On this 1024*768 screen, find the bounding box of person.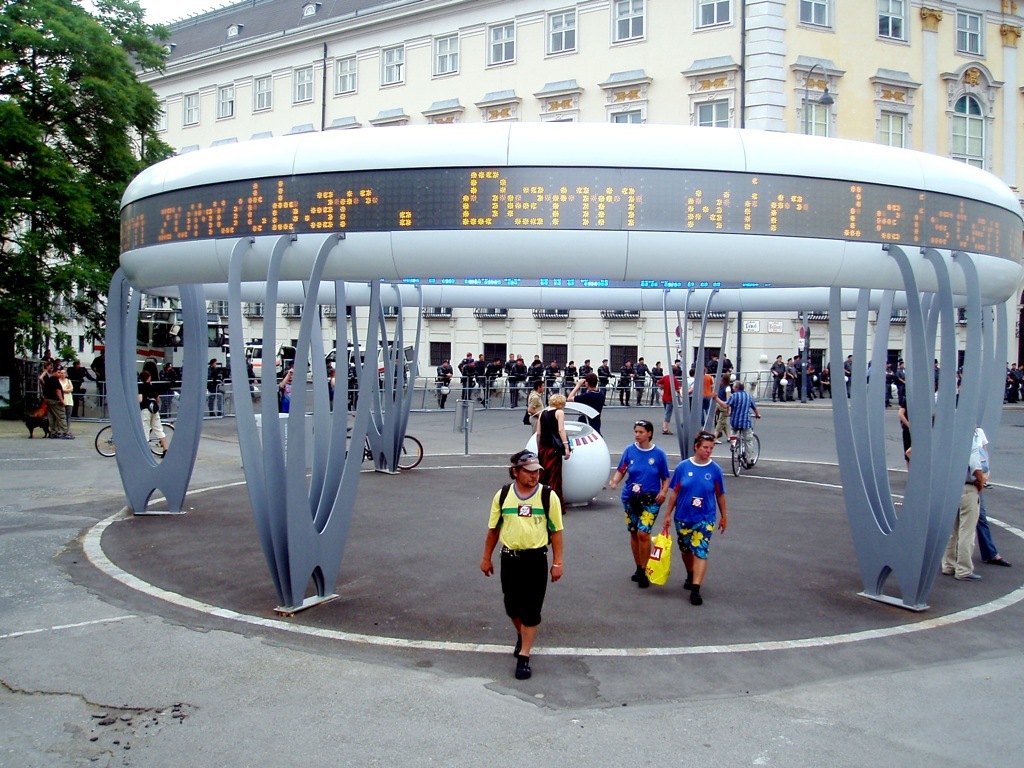
Bounding box: [left=484, top=437, right=564, bottom=673].
